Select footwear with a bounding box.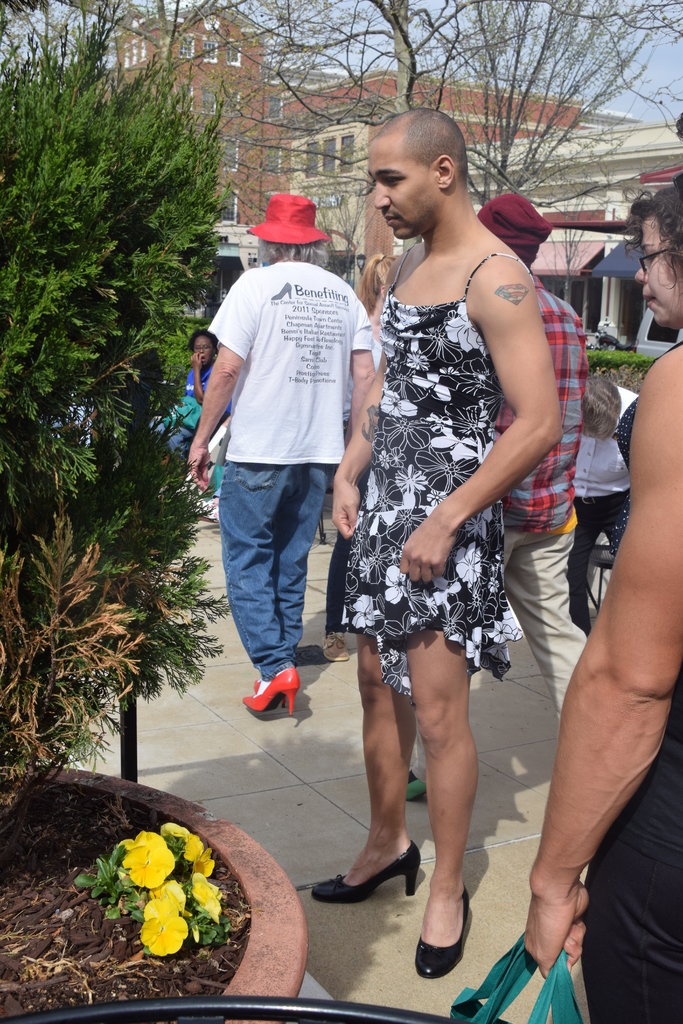
crop(411, 877, 475, 973).
